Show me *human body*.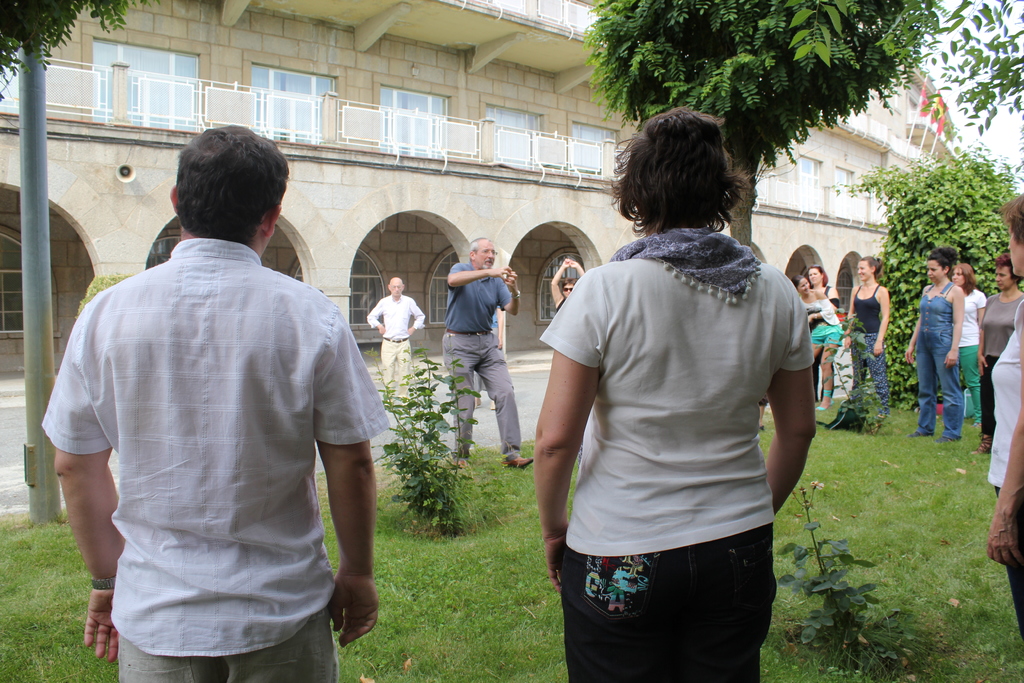
*human body* is here: box(445, 244, 536, 466).
